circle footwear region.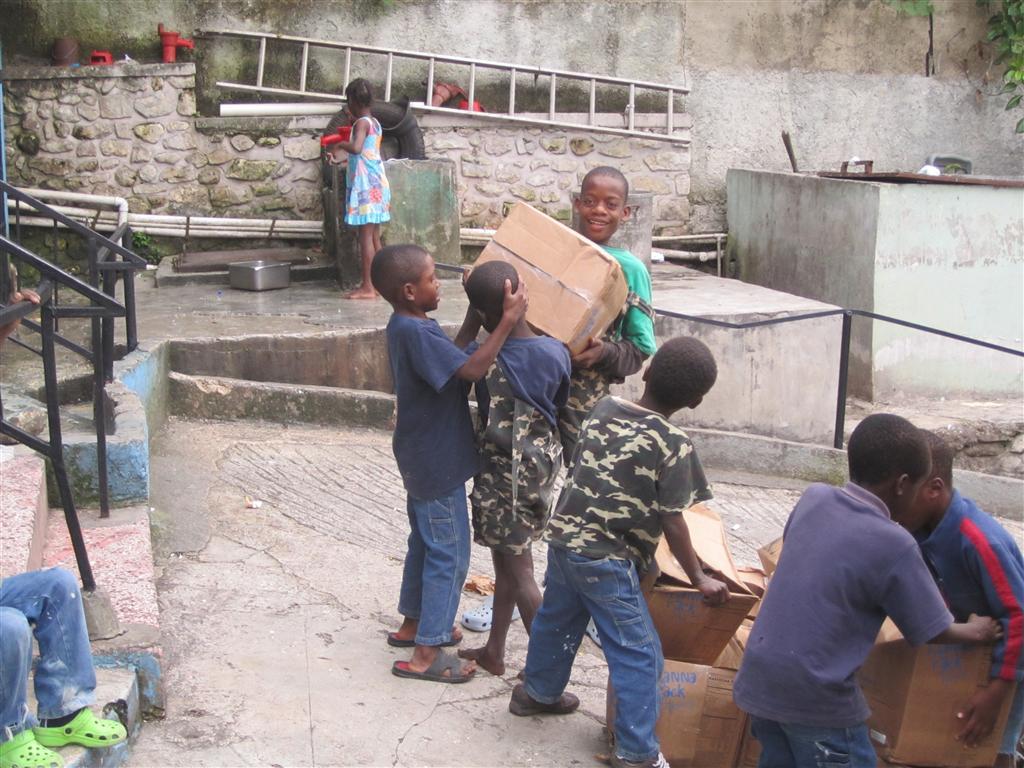
Region: {"left": 387, "top": 645, "right": 483, "bottom": 684}.
